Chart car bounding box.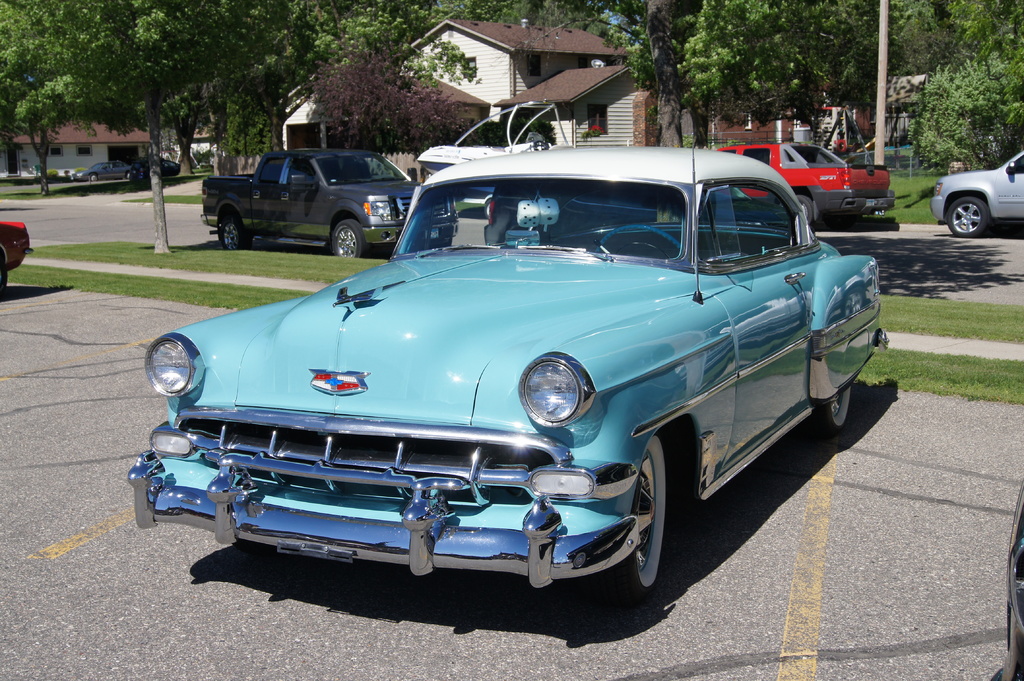
Charted: bbox=[930, 150, 1023, 236].
